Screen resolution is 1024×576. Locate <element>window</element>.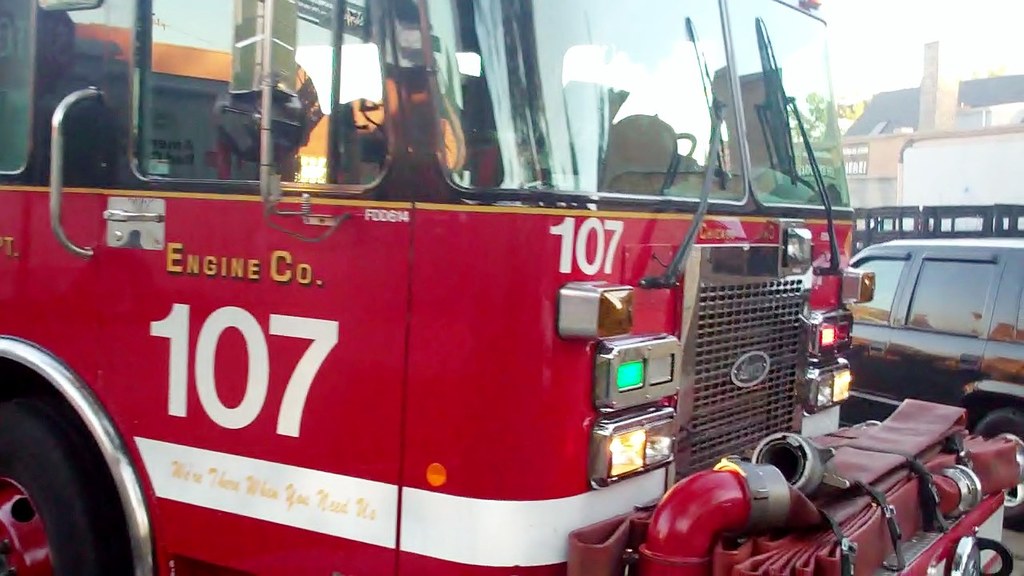
{"left": 894, "top": 252, "right": 1006, "bottom": 340}.
